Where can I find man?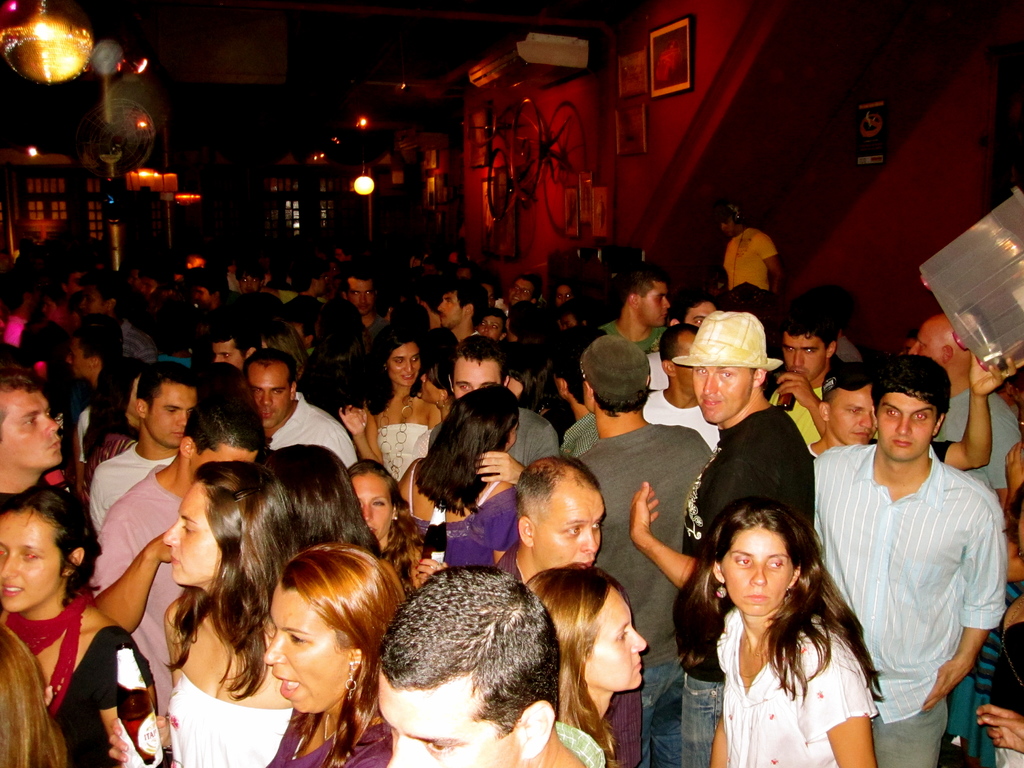
You can find it at detection(0, 369, 58, 511).
